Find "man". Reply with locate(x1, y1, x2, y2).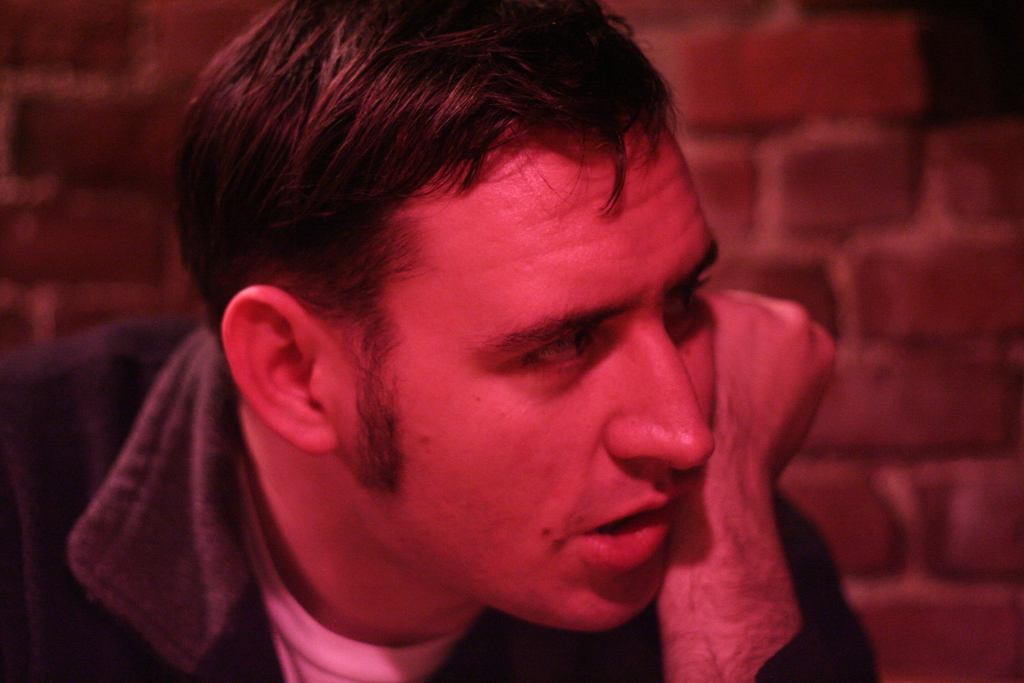
locate(47, 0, 934, 682).
